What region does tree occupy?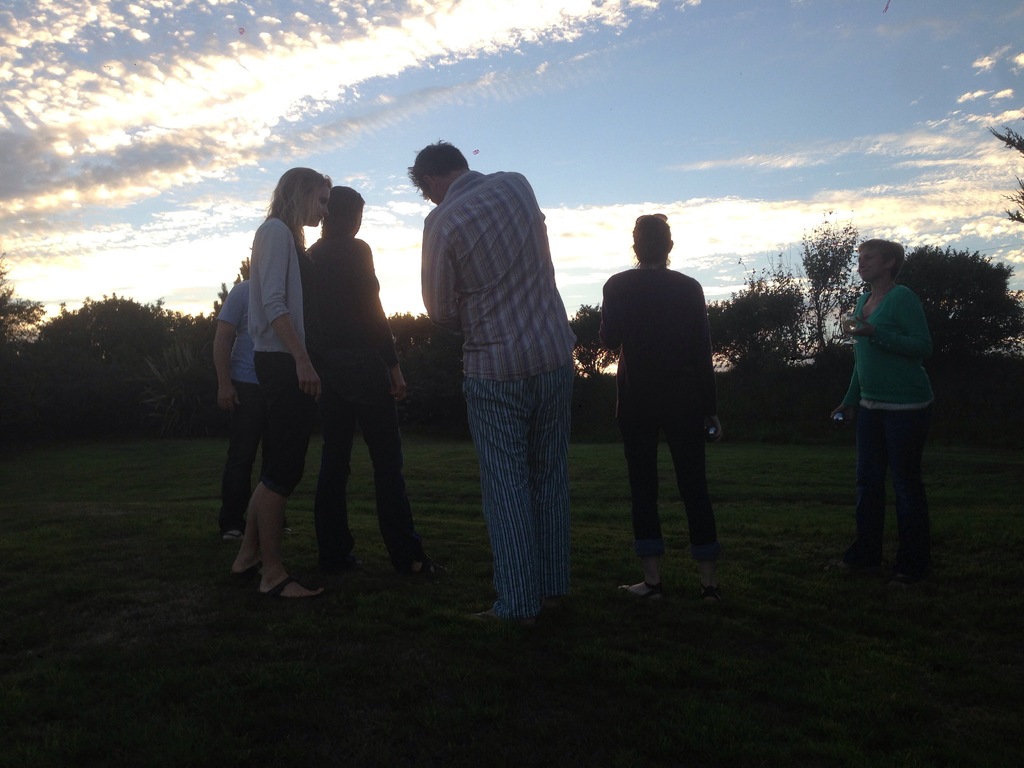
select_region(980, 120, 1023, 228).
